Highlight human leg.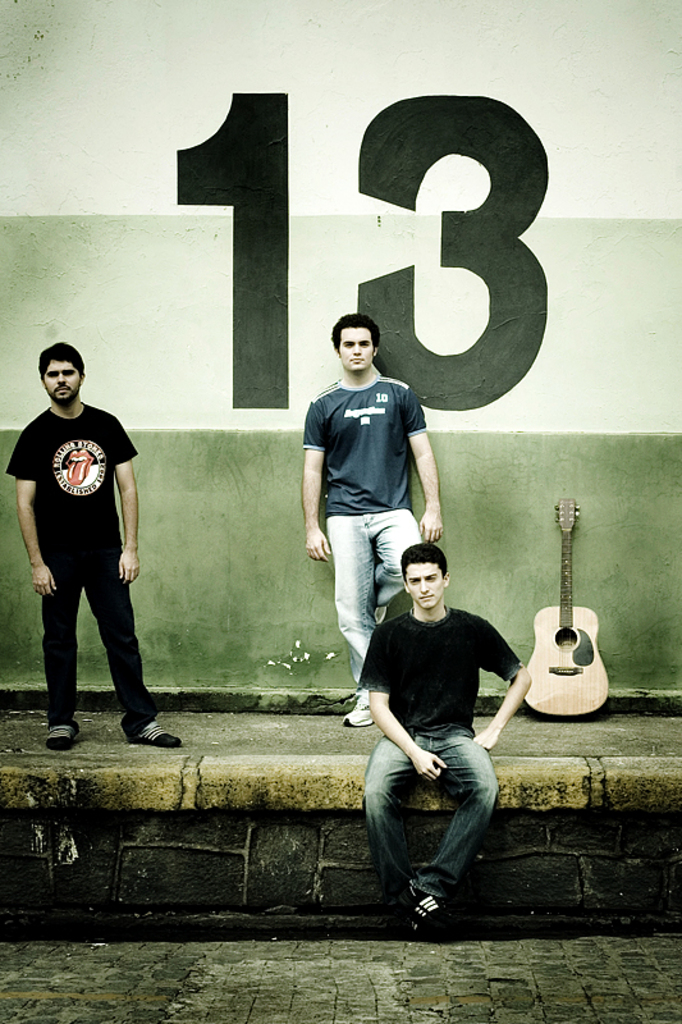
Highlighted region: box(360, 733, 416, 934).
